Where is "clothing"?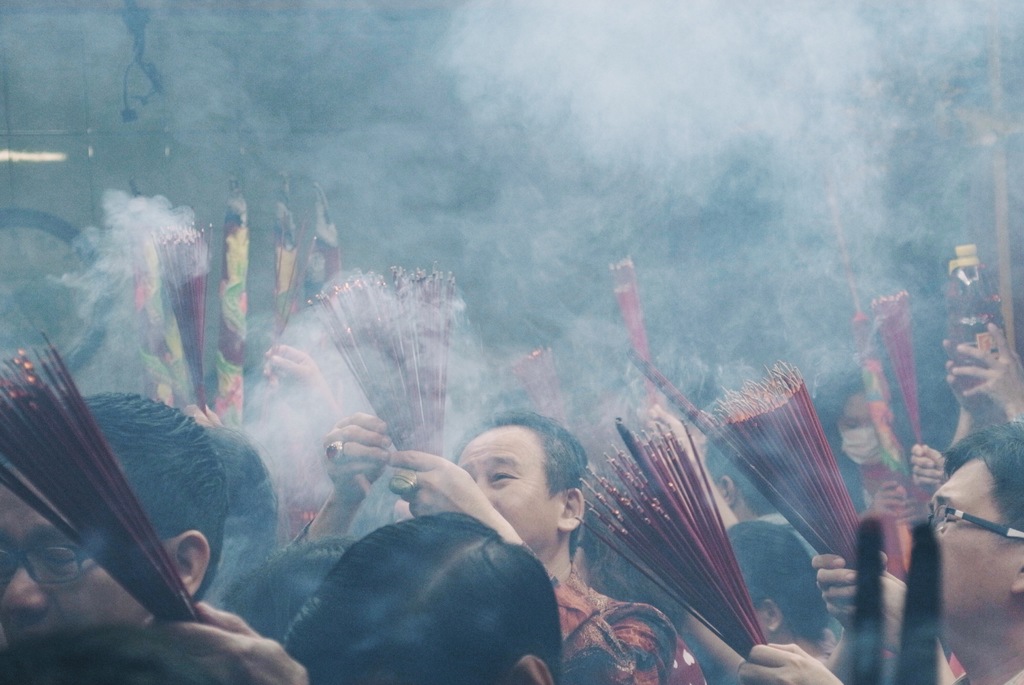
(left=545, top=561, right=711, bottom=684).
